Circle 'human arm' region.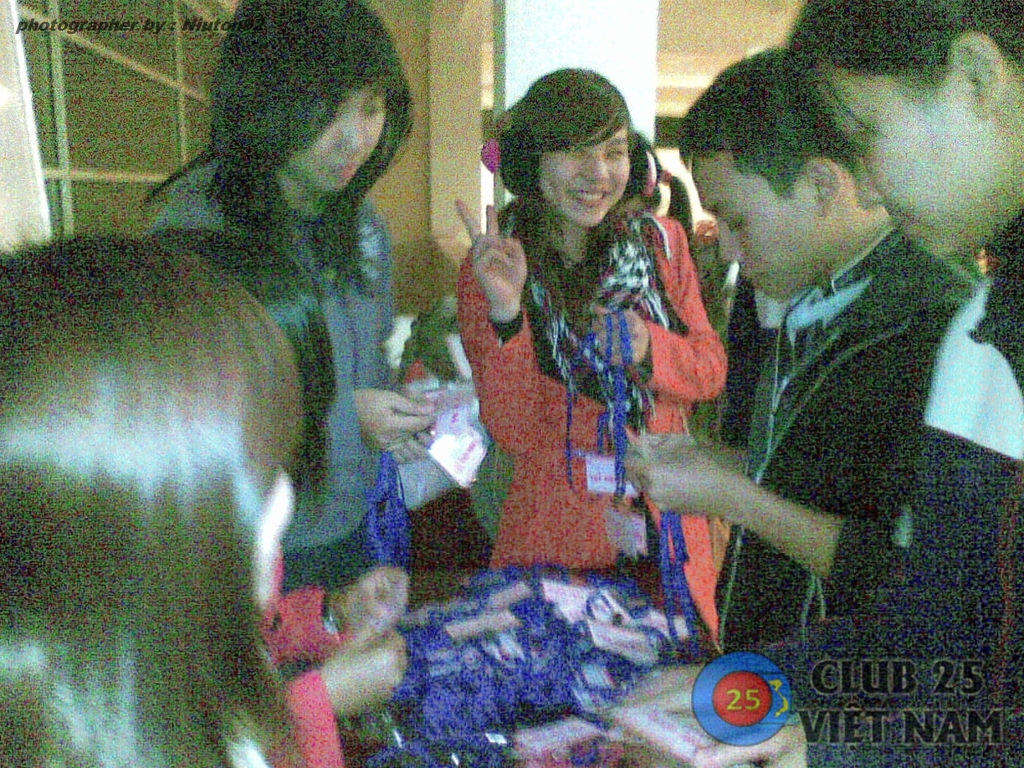
Region: locate(624, 422, 881, 596).
